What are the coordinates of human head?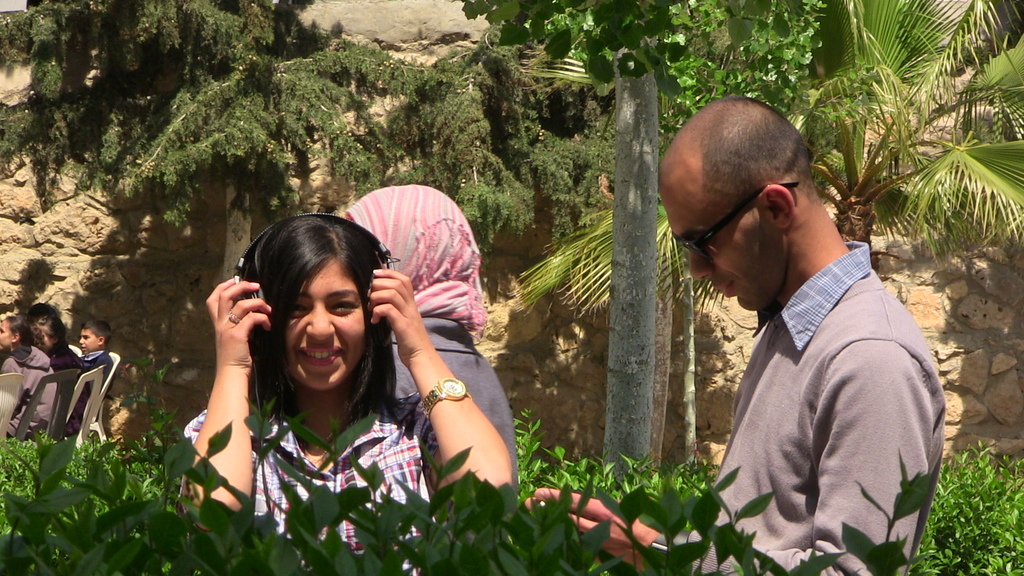
box=[344, 183, 477, 301].
